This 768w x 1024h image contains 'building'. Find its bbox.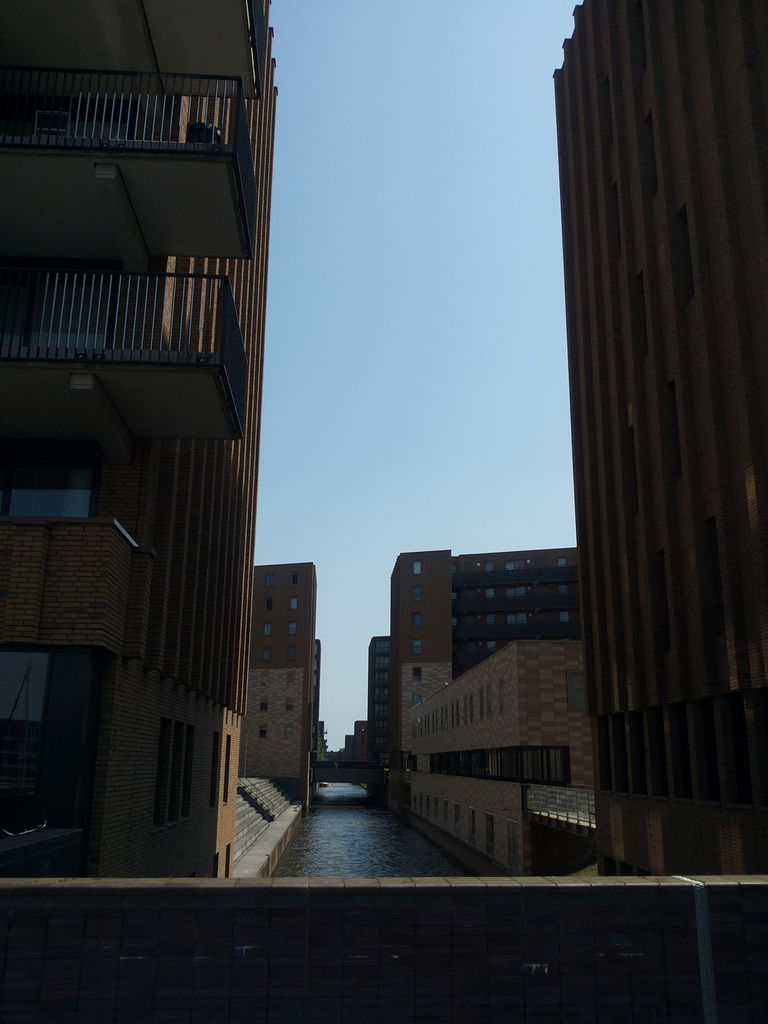
Rect(245, 566, 320, 803).
